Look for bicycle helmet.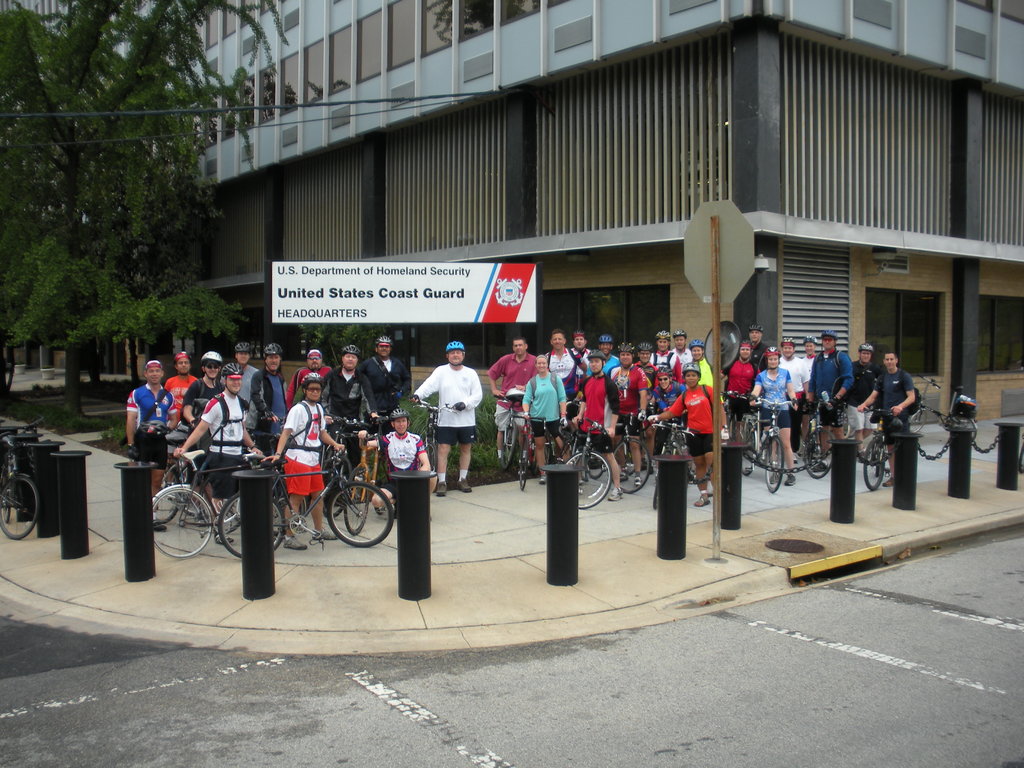
Found: 392:407:405:417.
